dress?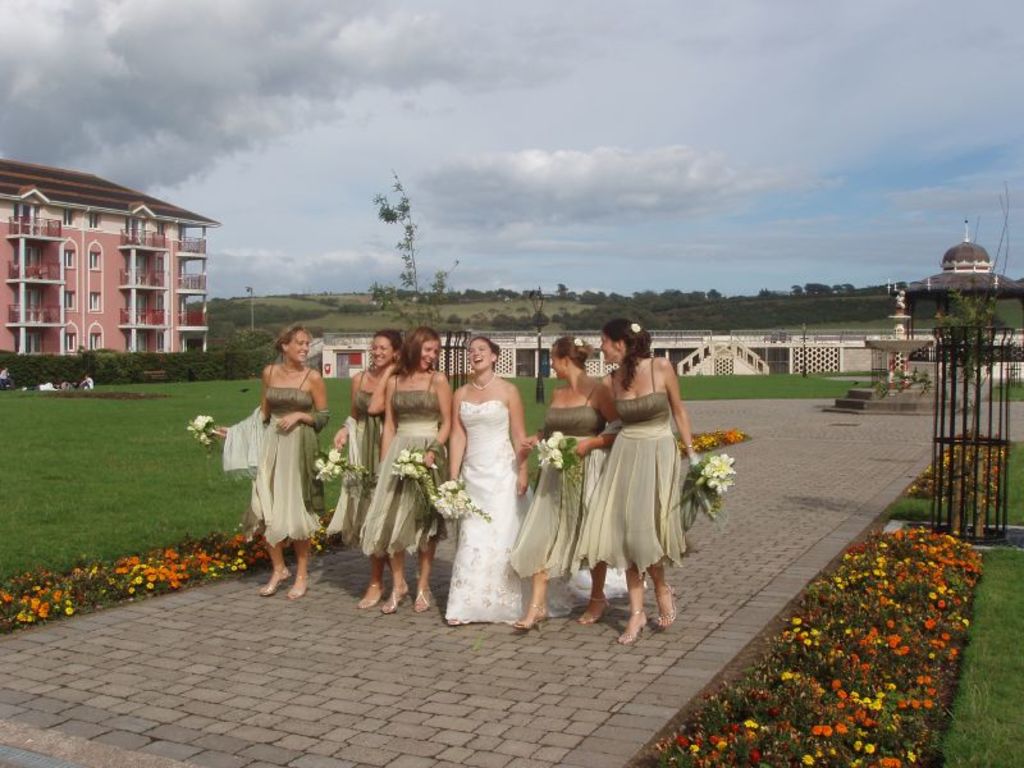
Rect(250, 367, 324, 547)
